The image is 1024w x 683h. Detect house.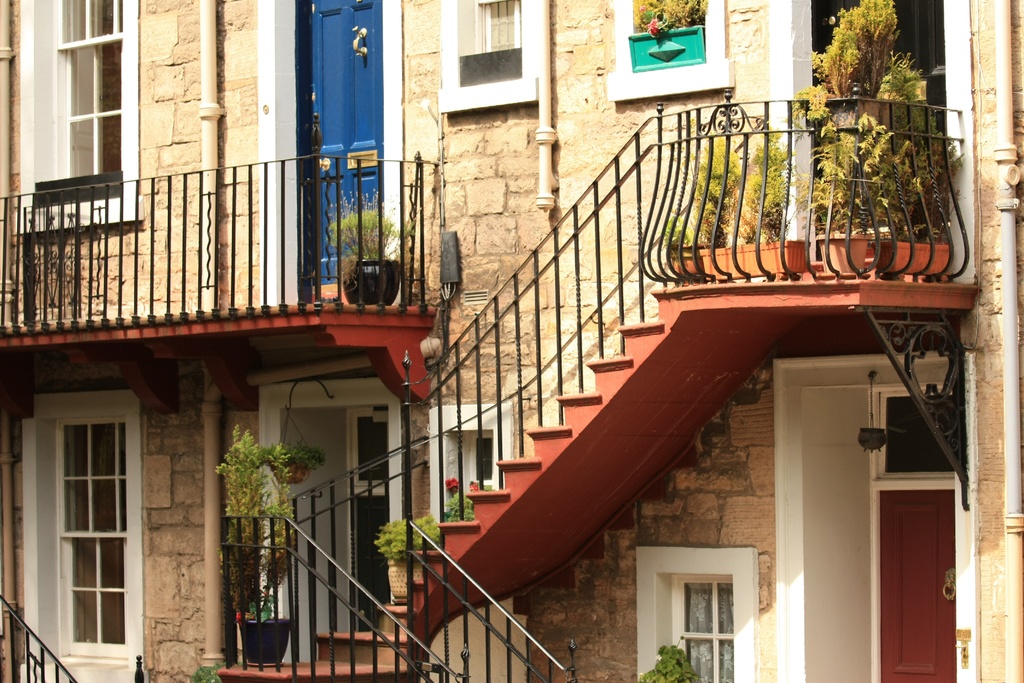
Detection: pyautogui.locateOnScreen(0, 0, 1023, 682).
